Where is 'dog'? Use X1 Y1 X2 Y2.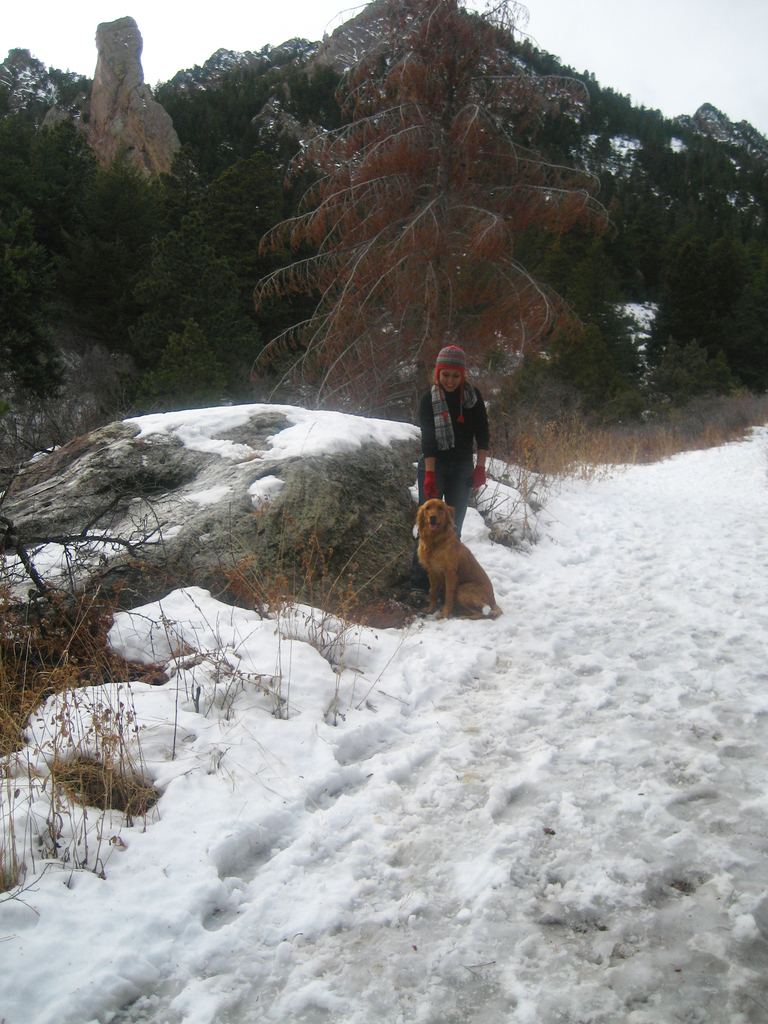
413 497 501 618.
